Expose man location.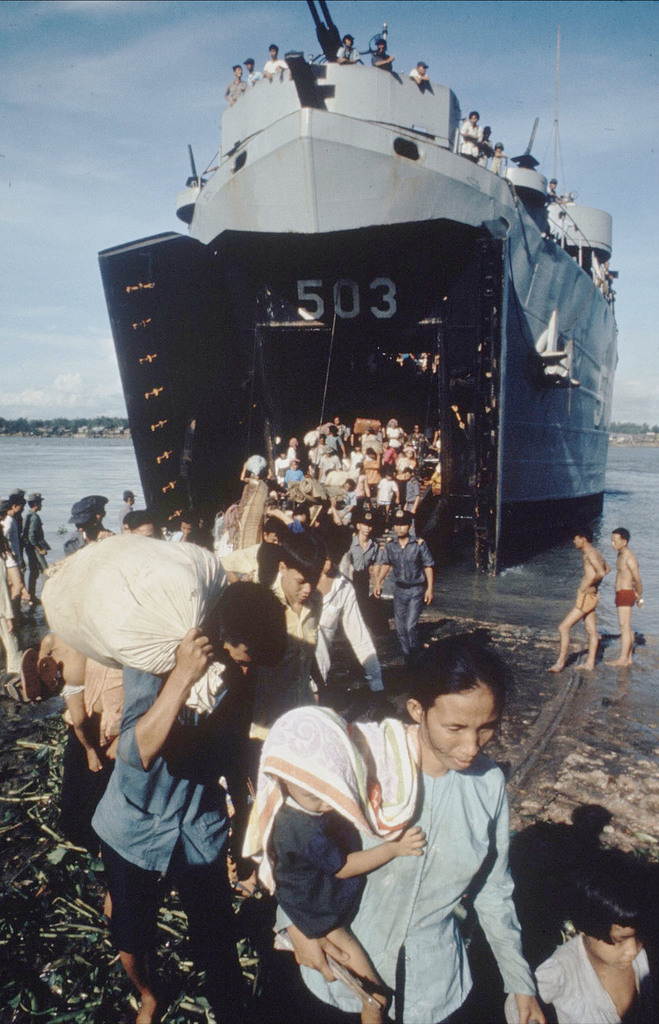
Exposed at box(371, 508, 437, 659).
